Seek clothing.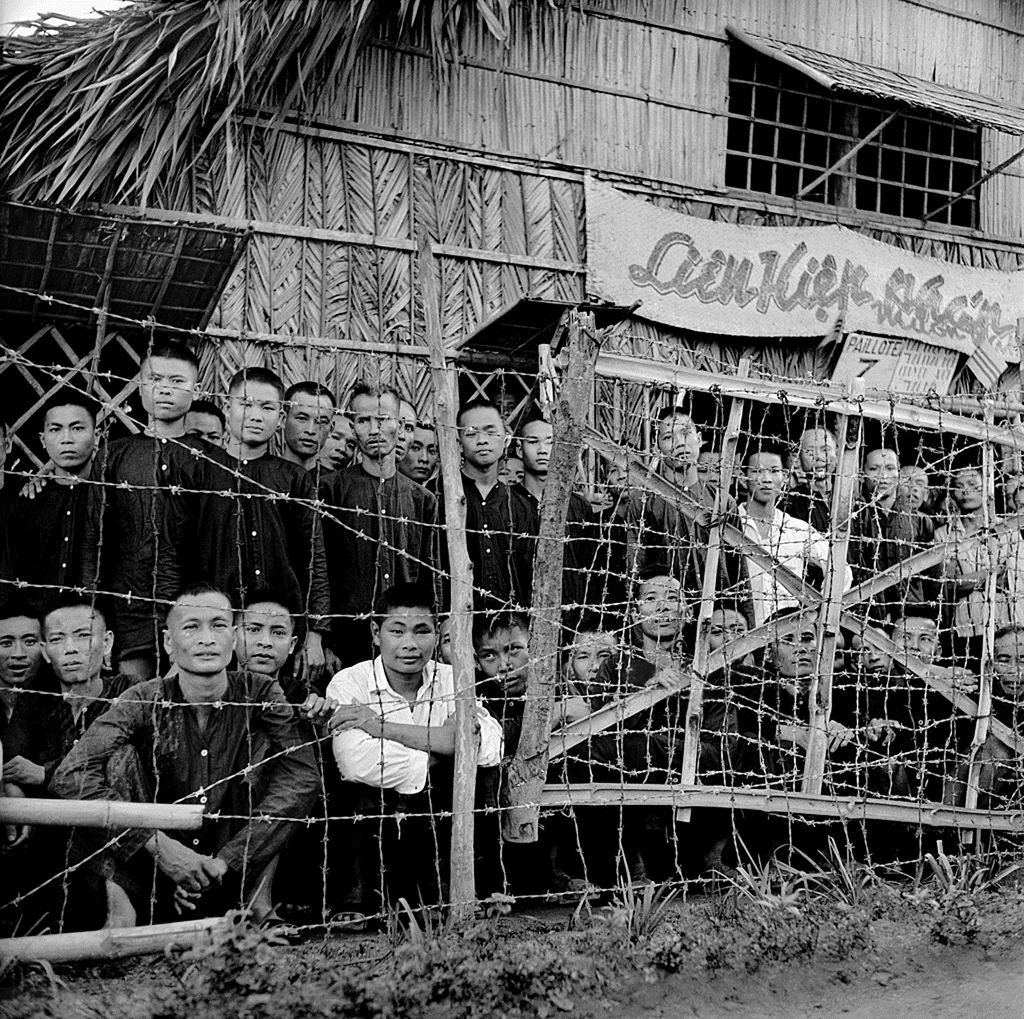
box(301, 631, 479, 904).
